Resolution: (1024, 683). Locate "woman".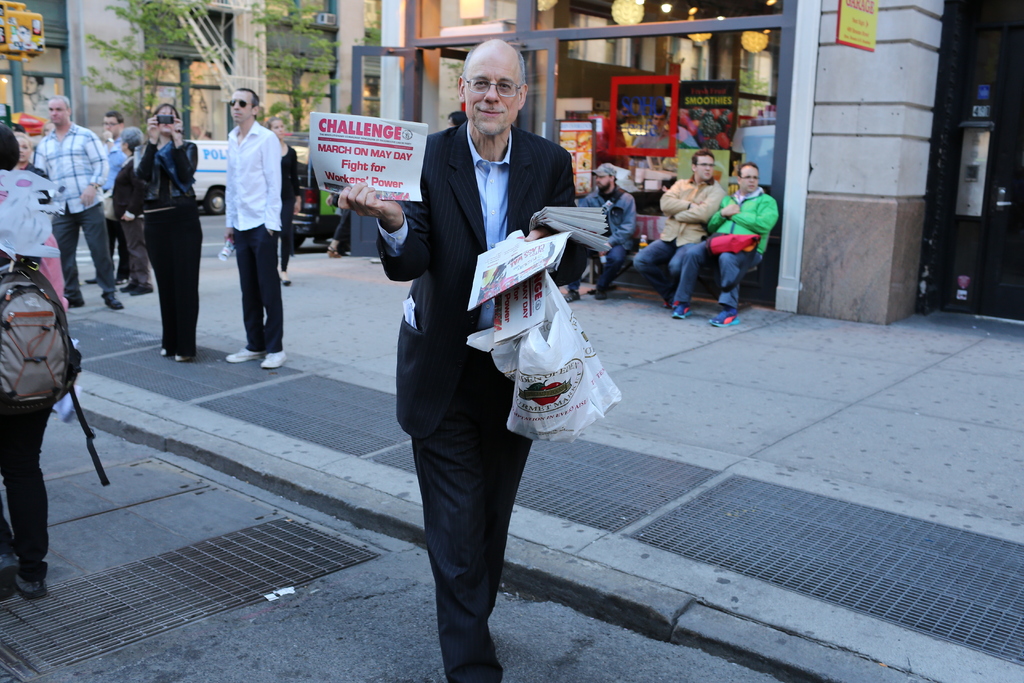
bbox(124, 101, 204, 366).
